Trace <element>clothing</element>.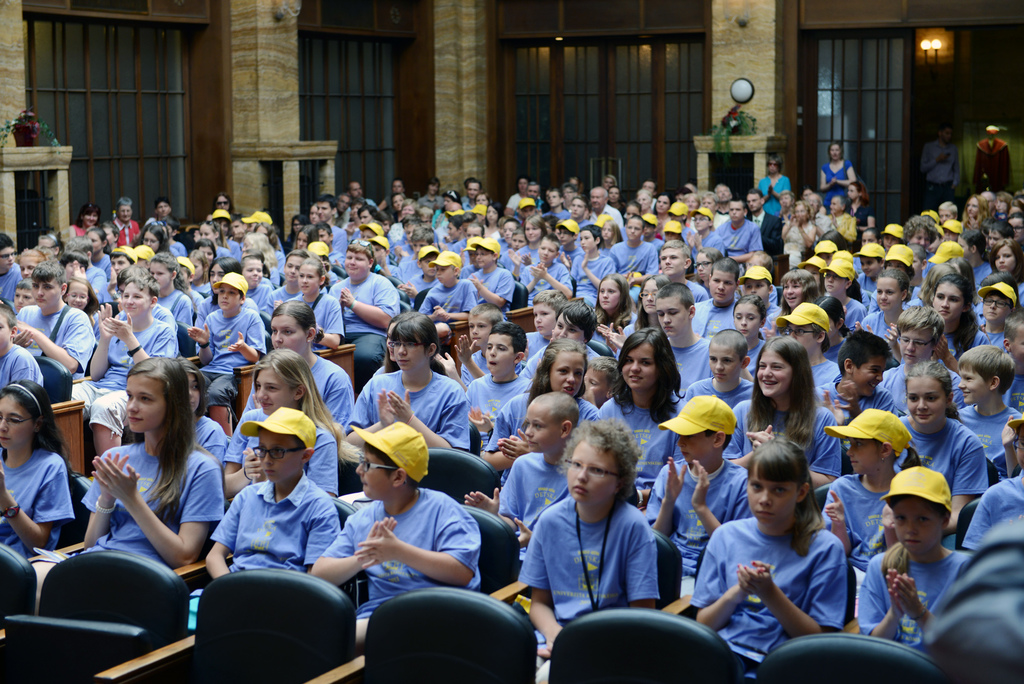
Traced to x1=517, y1=469, x2=691, y2=637.
